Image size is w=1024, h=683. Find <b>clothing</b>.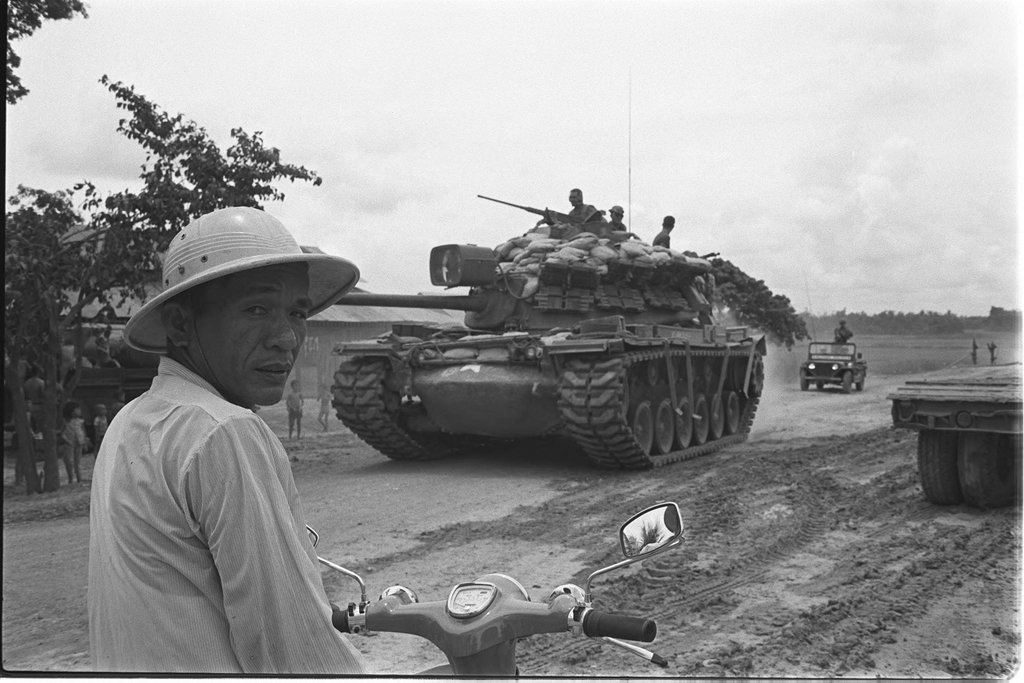
[831, 322, 858, 343].
